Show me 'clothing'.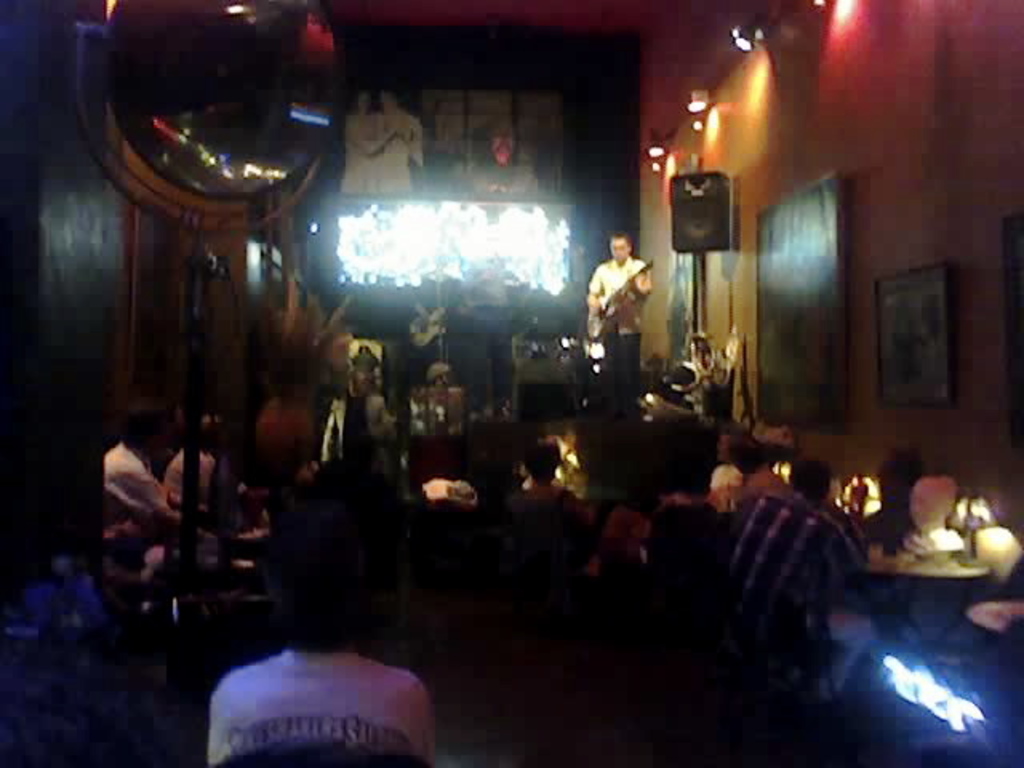
'clothing' is here: [206,648,437,766].
